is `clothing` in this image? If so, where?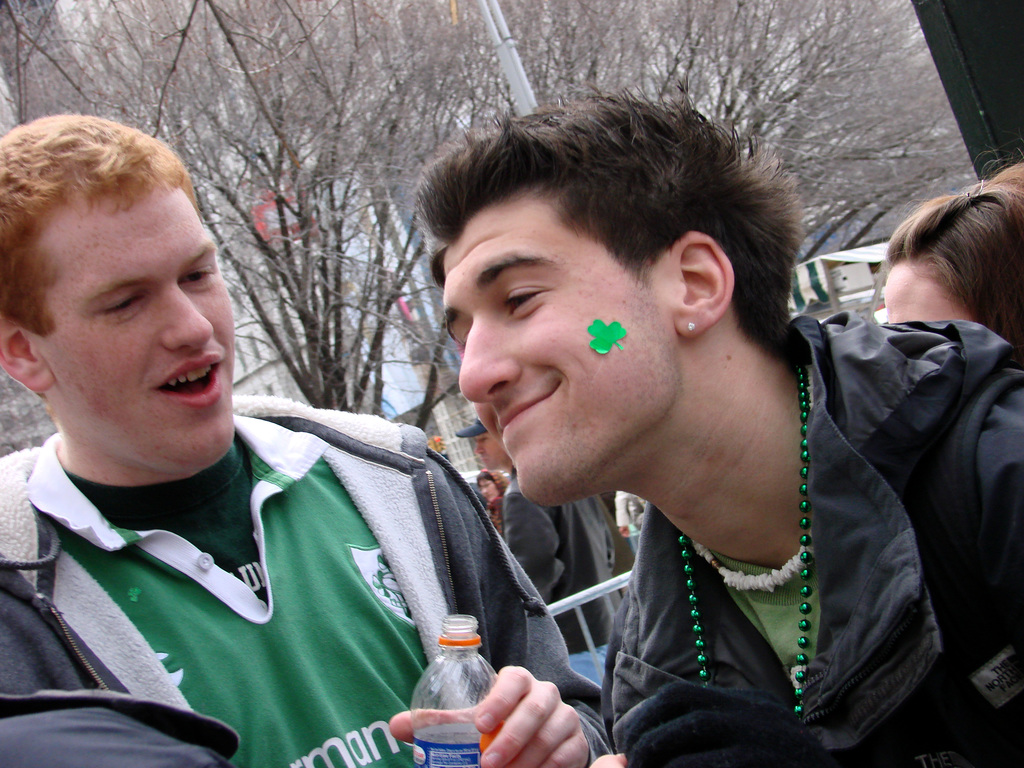
Yes, at [x1=605, y1=300, x2=1018, y2=767].
